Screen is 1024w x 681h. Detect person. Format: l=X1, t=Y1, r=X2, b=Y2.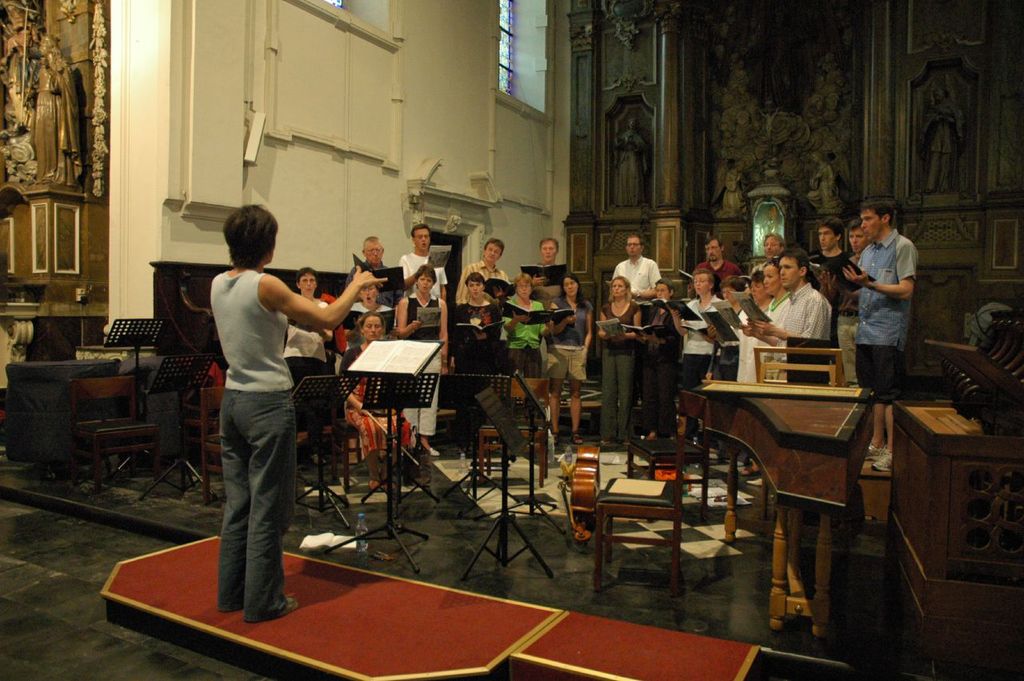
l=402, t=218, r=450, b=282.
